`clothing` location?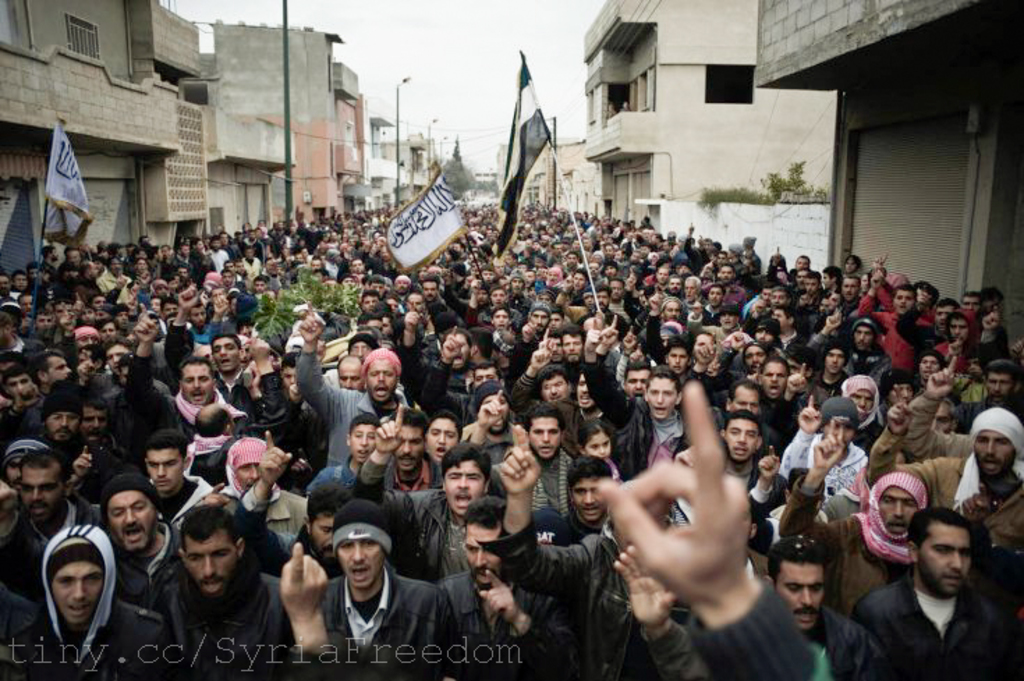
862 418 1023 561
